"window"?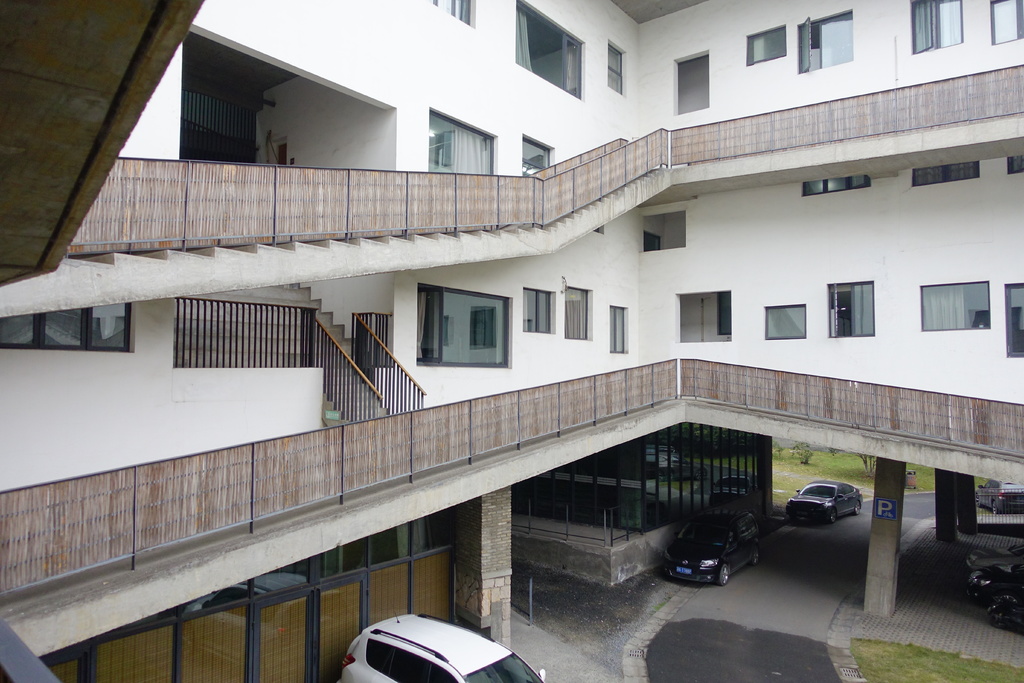
l=609, t=38, r=626, b=96
